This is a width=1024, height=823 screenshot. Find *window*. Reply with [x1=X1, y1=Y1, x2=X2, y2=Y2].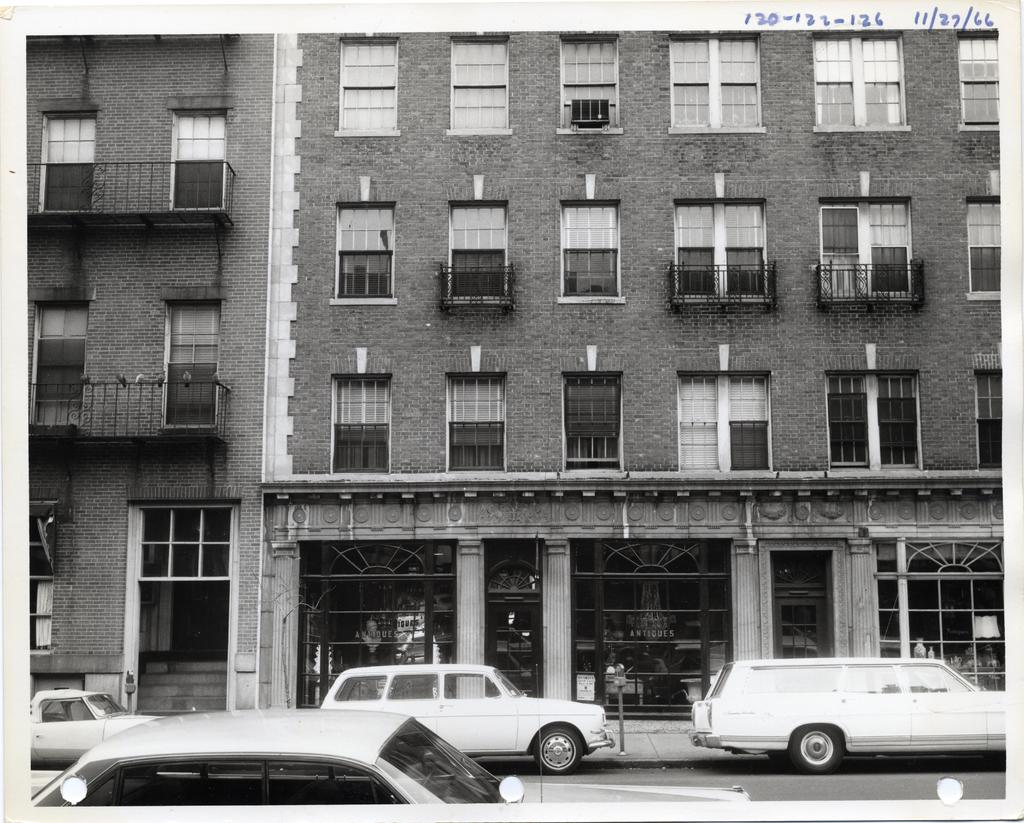
[x1=666, y1=35, x2=765, y2=129].
